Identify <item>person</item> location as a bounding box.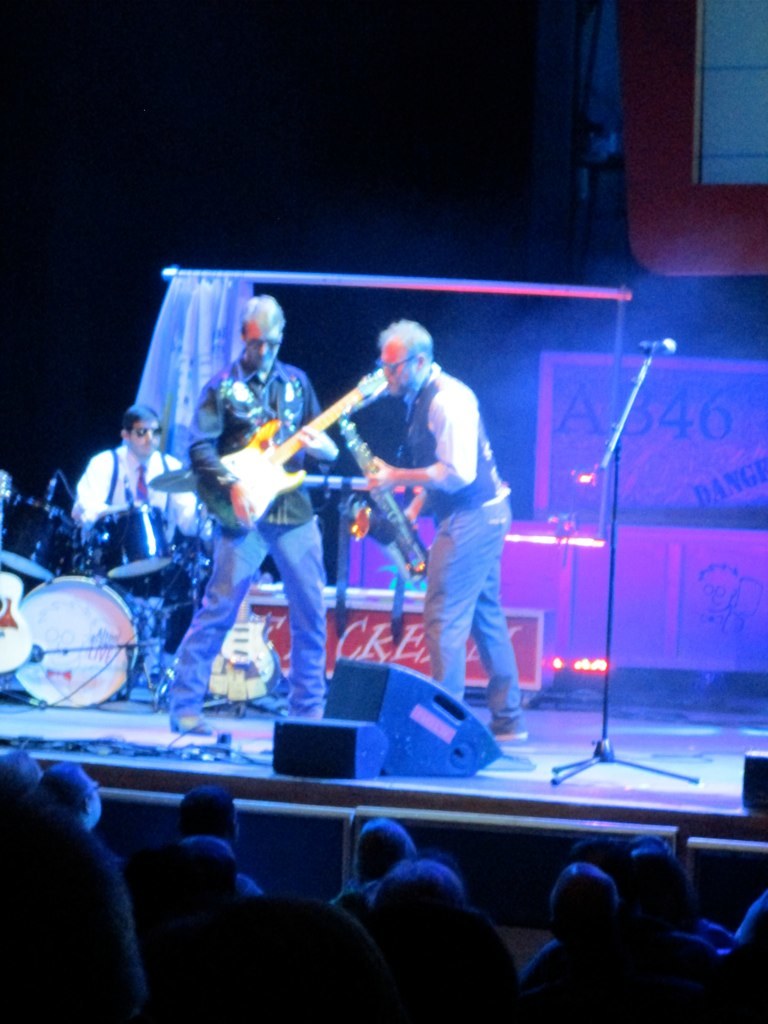
select_region(170, 293, 344, 736).
